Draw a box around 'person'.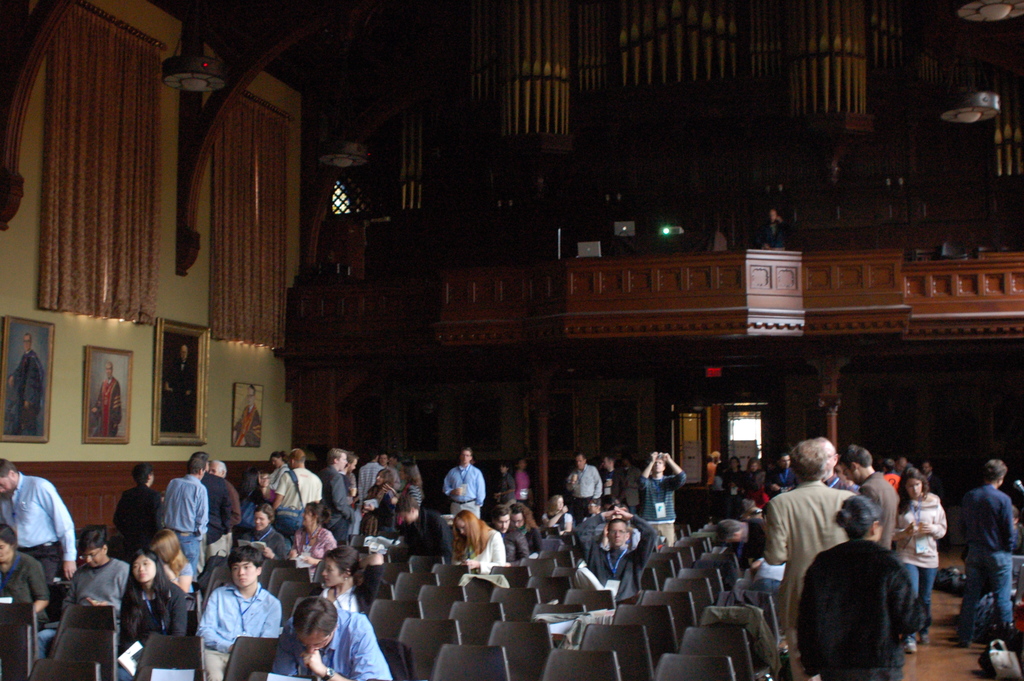
box=[362, 466, 396, 516].
